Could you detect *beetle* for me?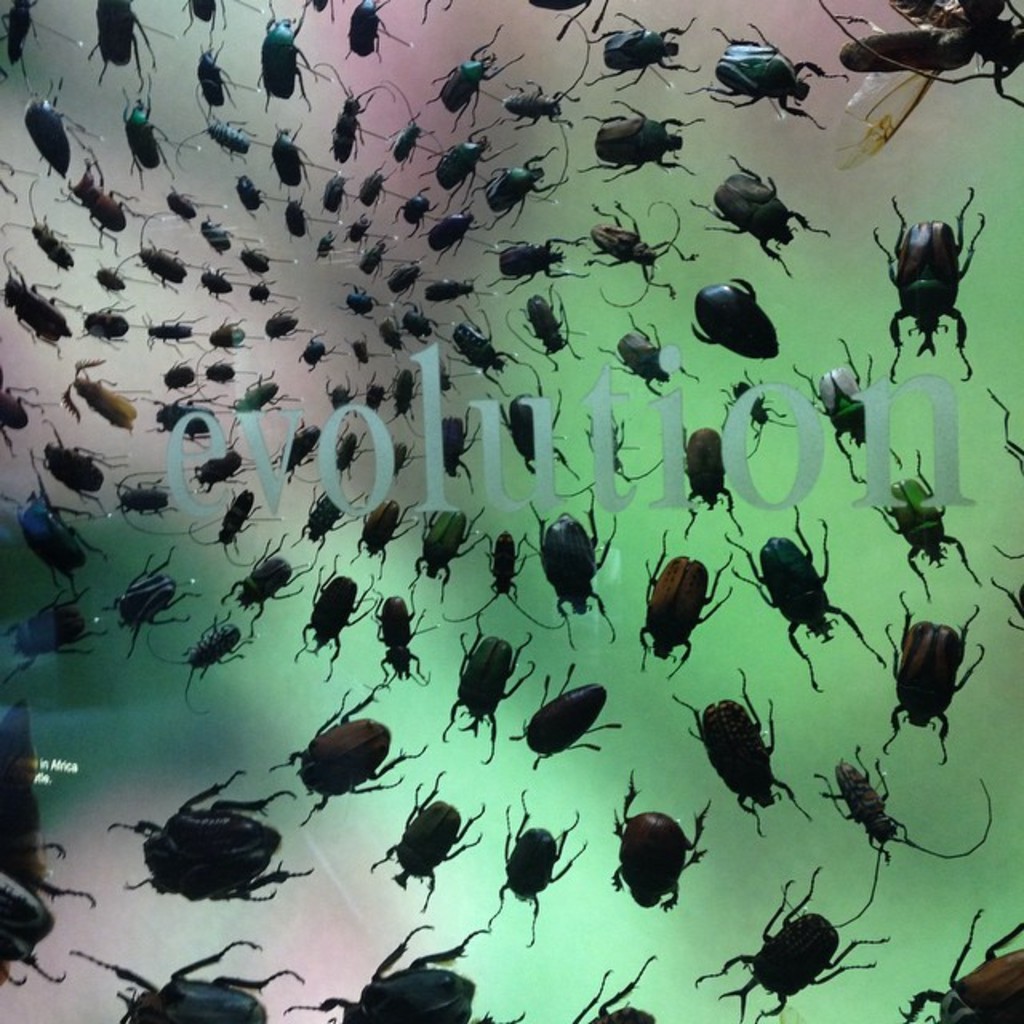
Detection result: (483, 237, 592, 296).
